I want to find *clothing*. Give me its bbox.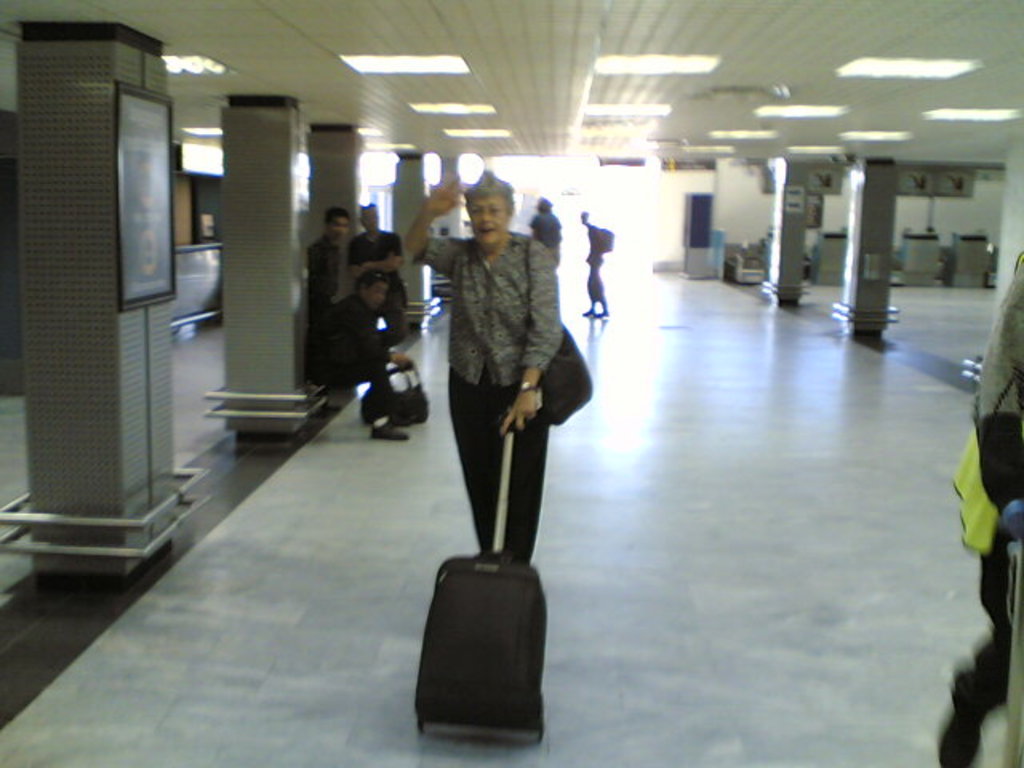
416,214,562,563.
